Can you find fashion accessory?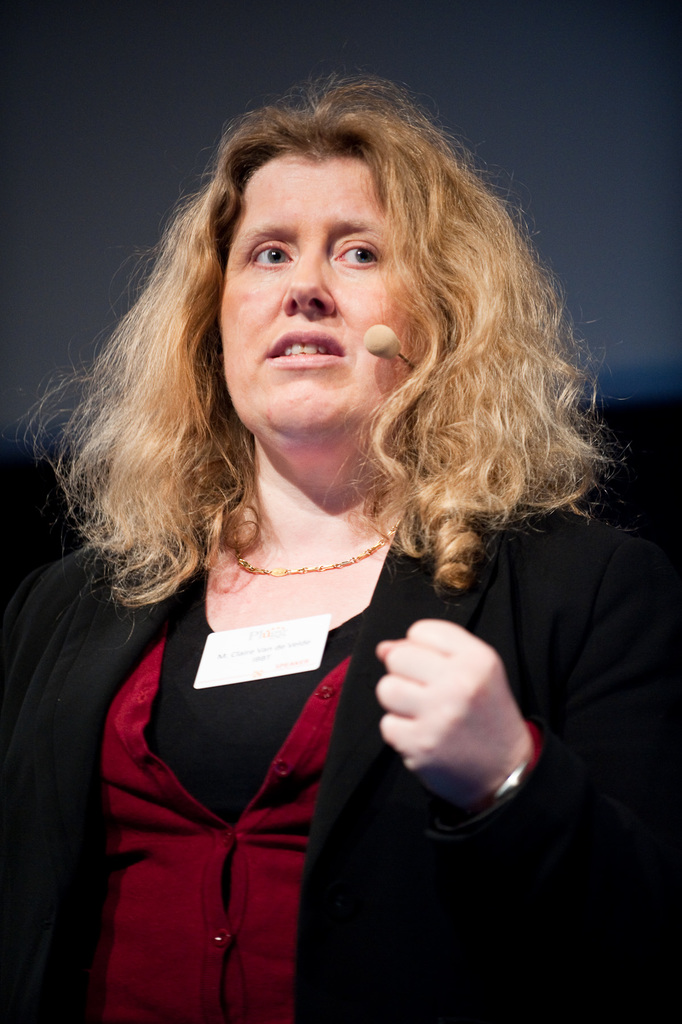
Yes, bounding box: region(232, 515, 404, 578).
